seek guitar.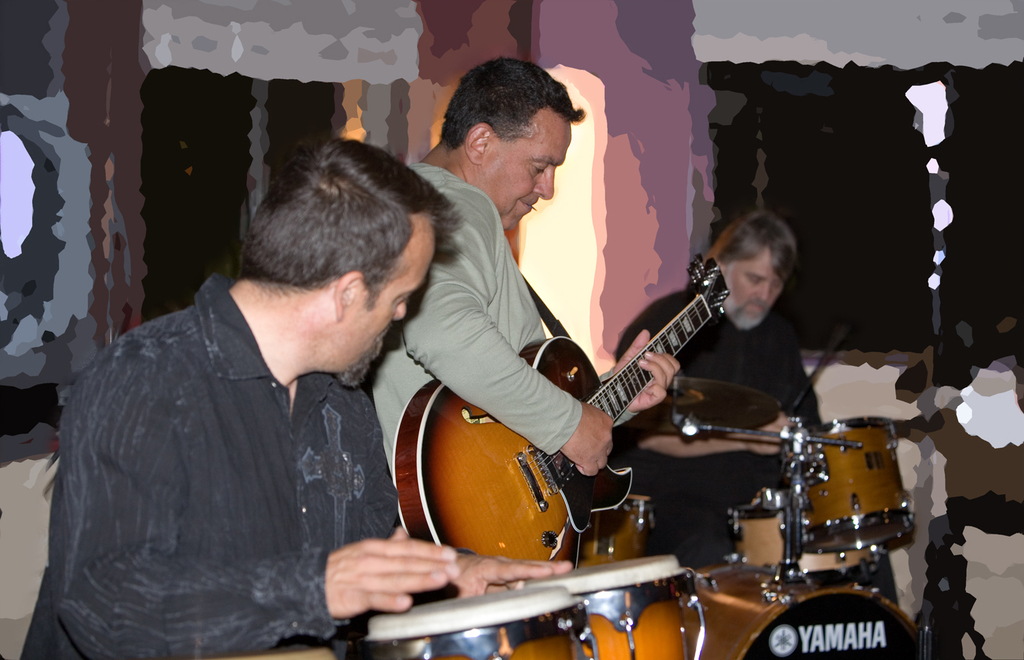
{"left": 392, "top": 248, "right": 733, "bottom": 569}.
